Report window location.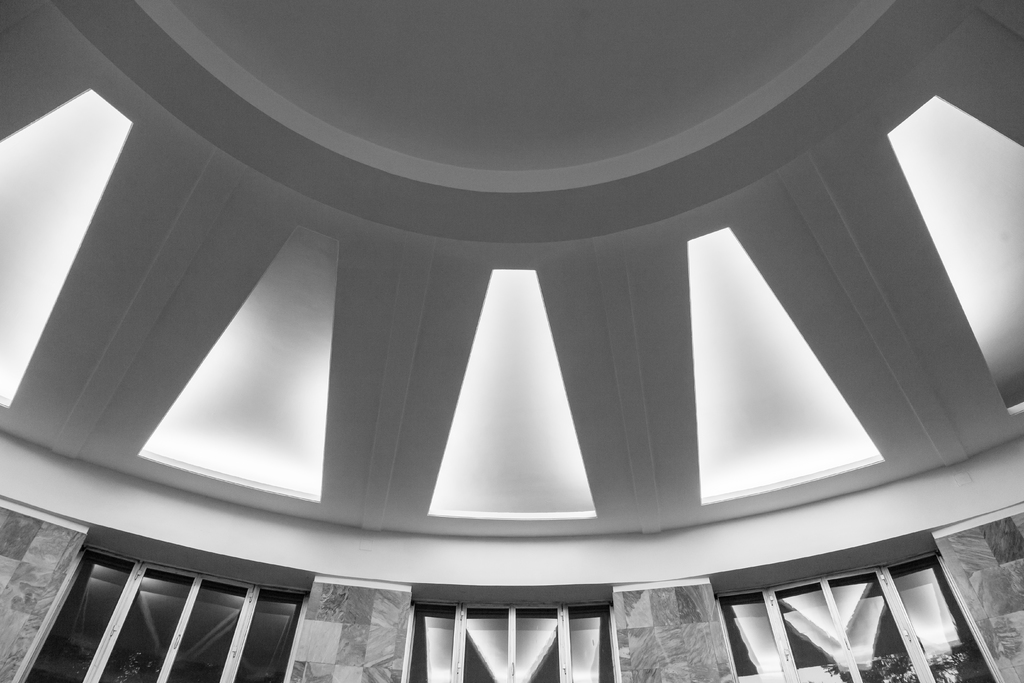
Report: box(401, 598, 619, 682).
